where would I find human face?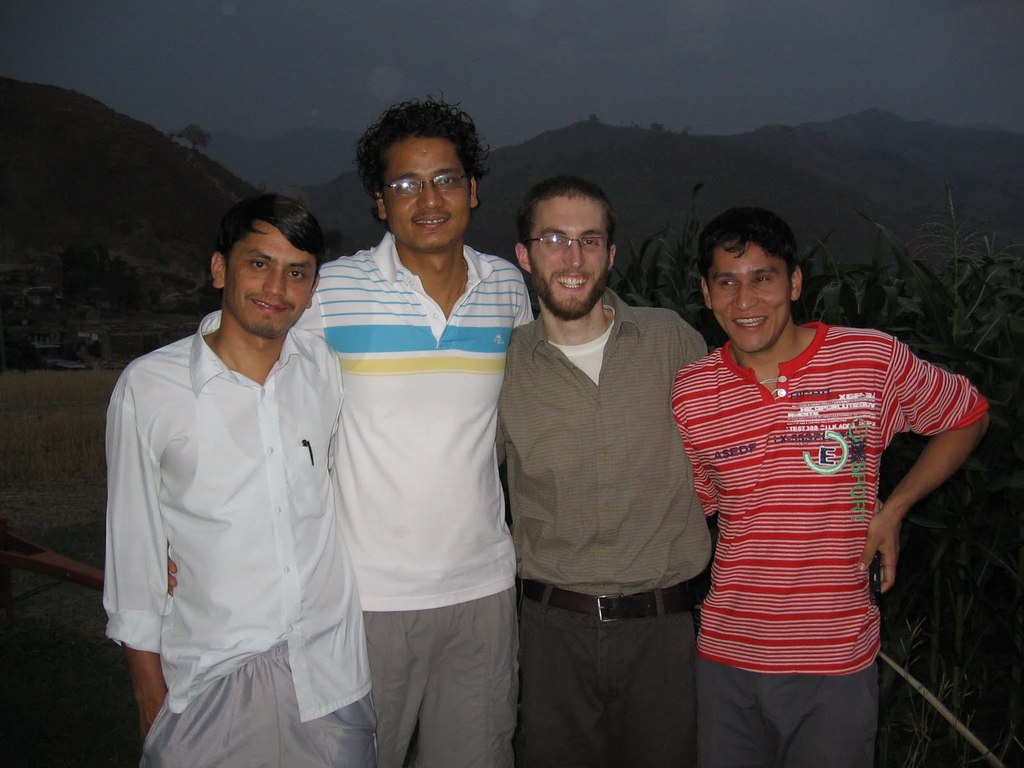
At box=[527, 193, 611, 318].
